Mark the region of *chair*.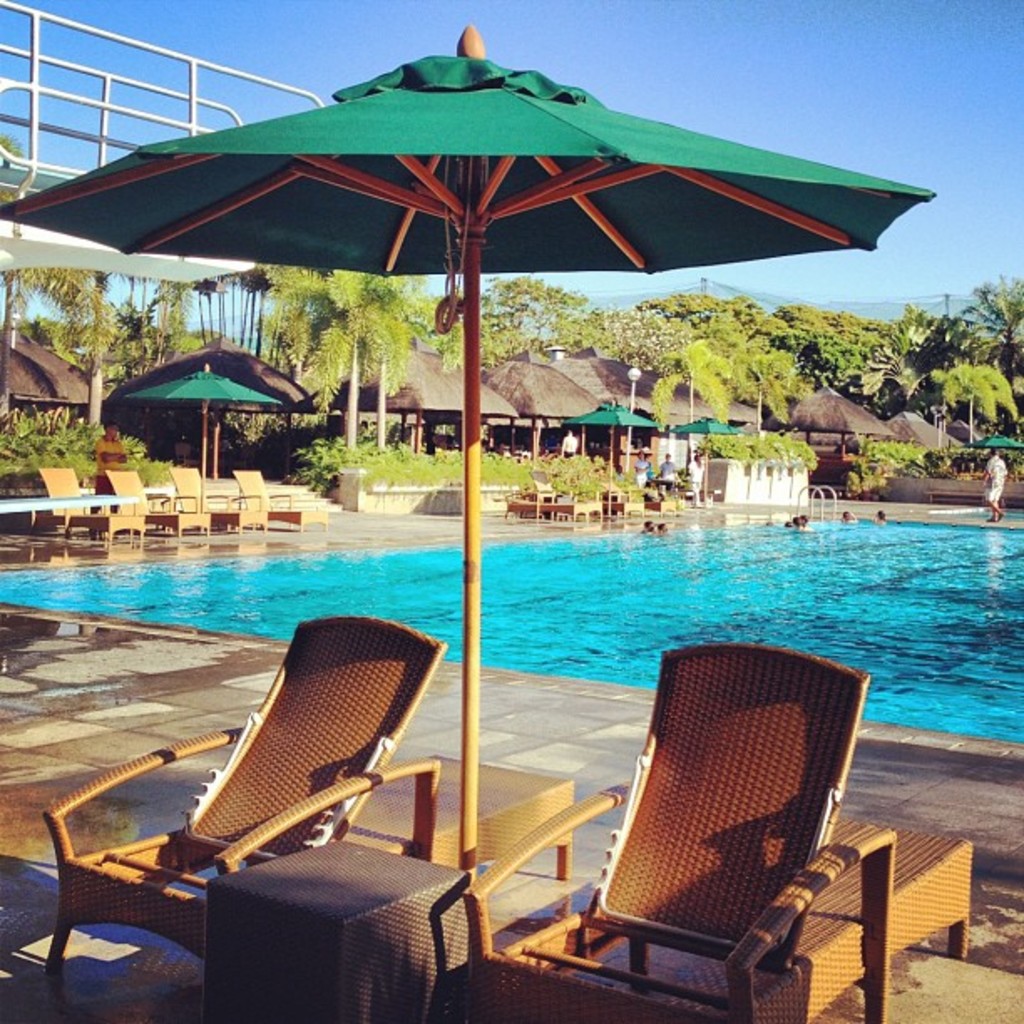
Region: BBox(37, 606, 448, 1022).
